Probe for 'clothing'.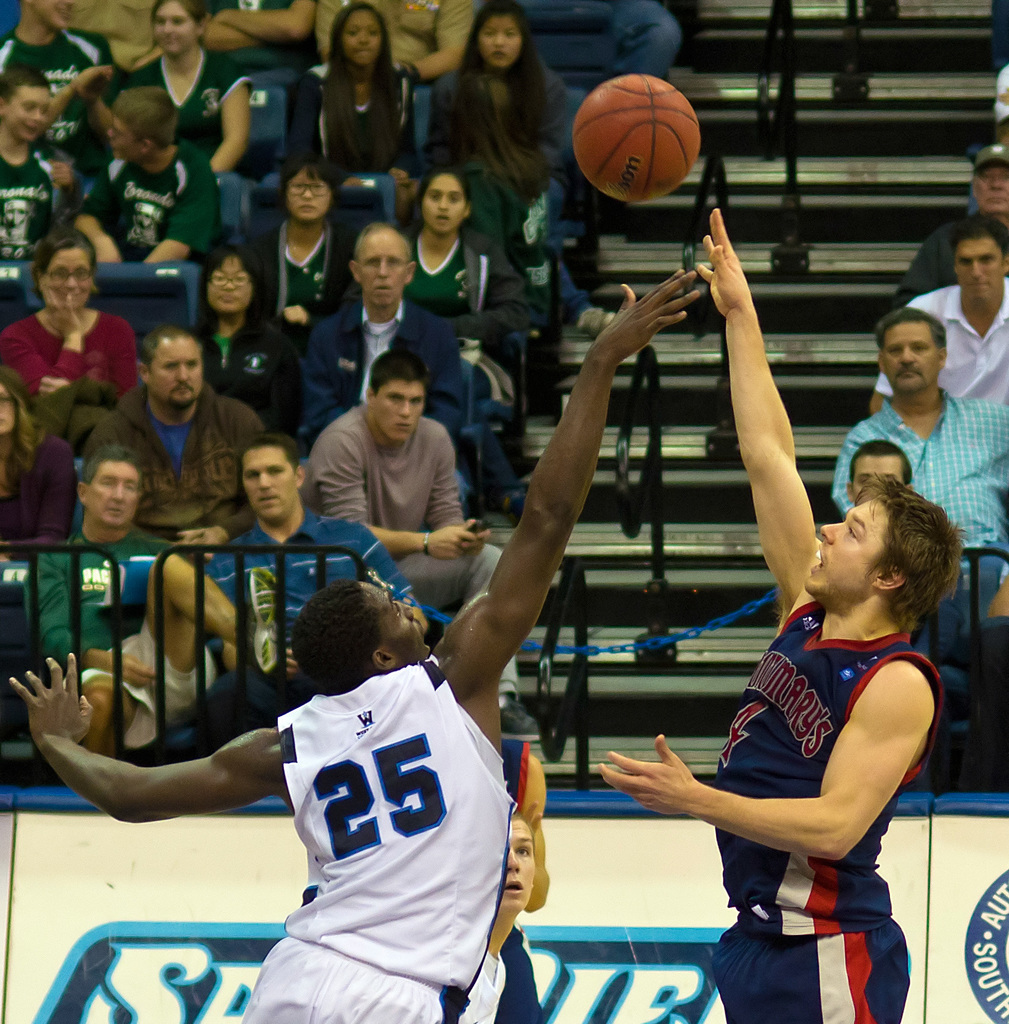
Probe result: [308,0,482,85].
